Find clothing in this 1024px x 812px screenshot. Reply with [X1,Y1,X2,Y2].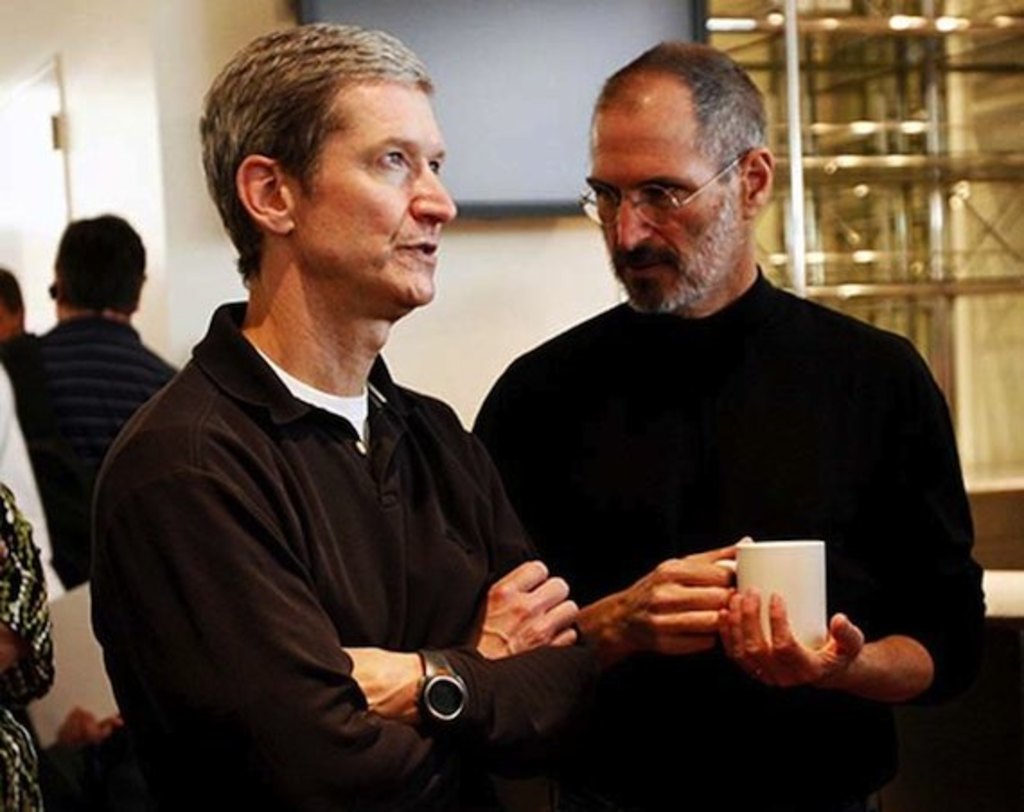
[0,374,72,598].
